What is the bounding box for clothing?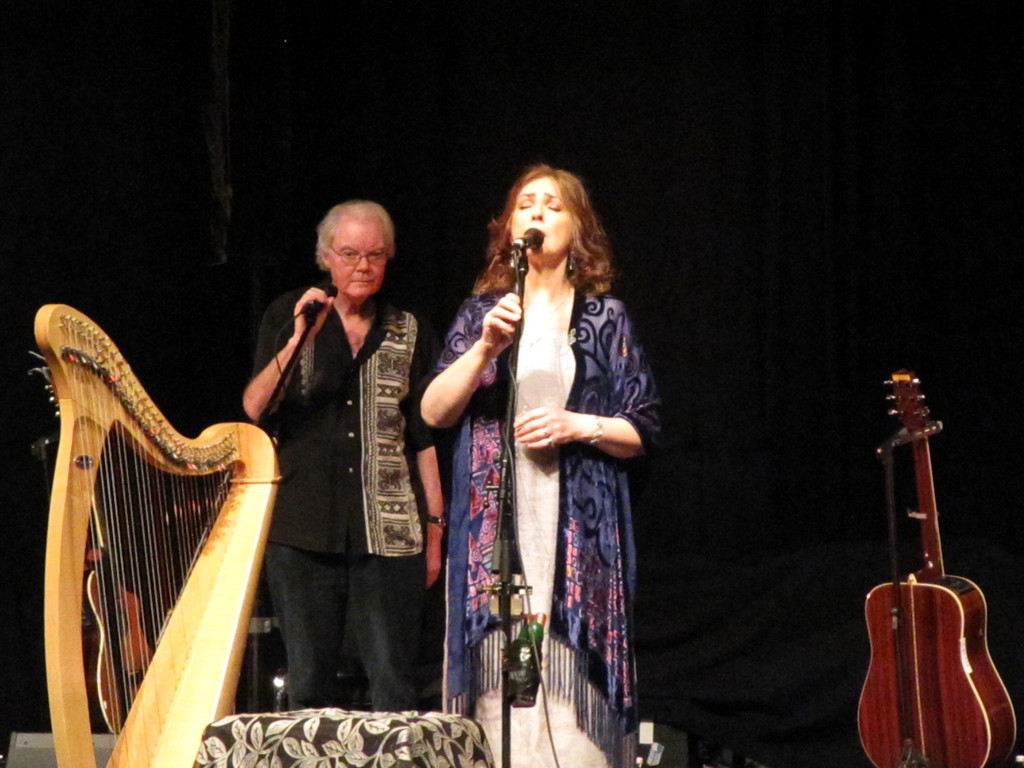
[404, 284, 659, 755].
